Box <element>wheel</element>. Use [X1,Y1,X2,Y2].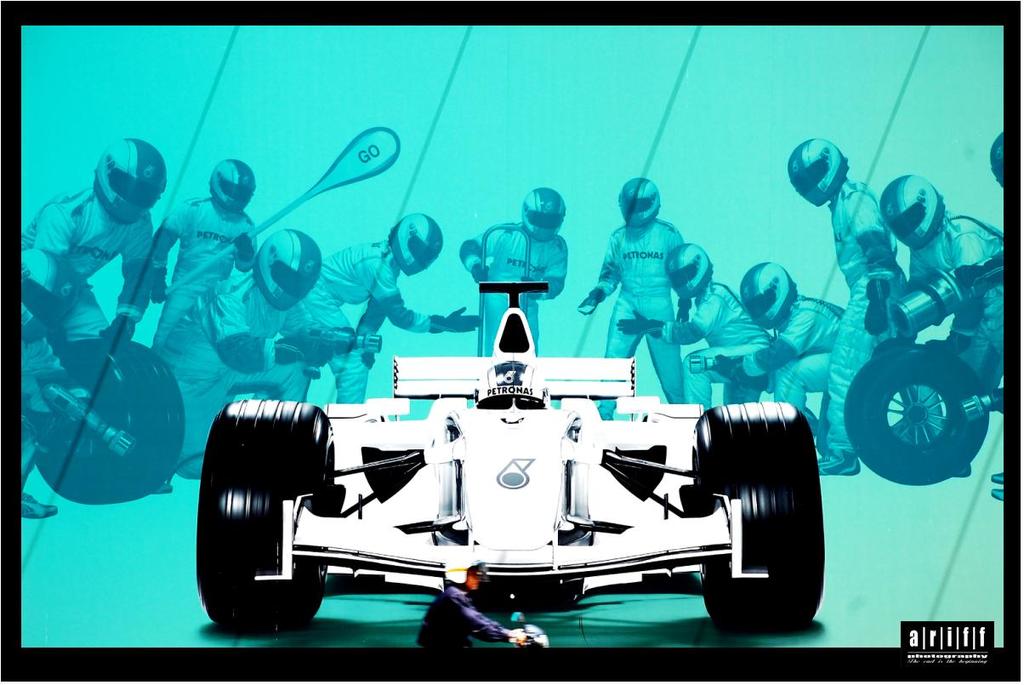
[207,403,314,639].
